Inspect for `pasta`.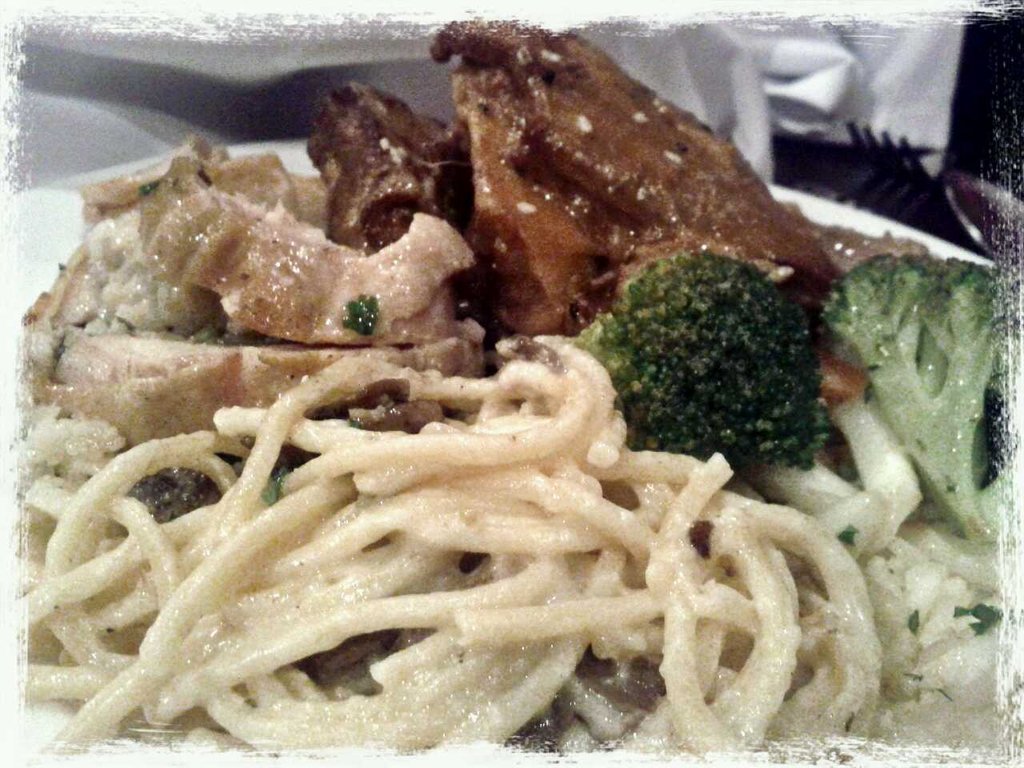
Inspection: [9, 343, 1001, 753].
